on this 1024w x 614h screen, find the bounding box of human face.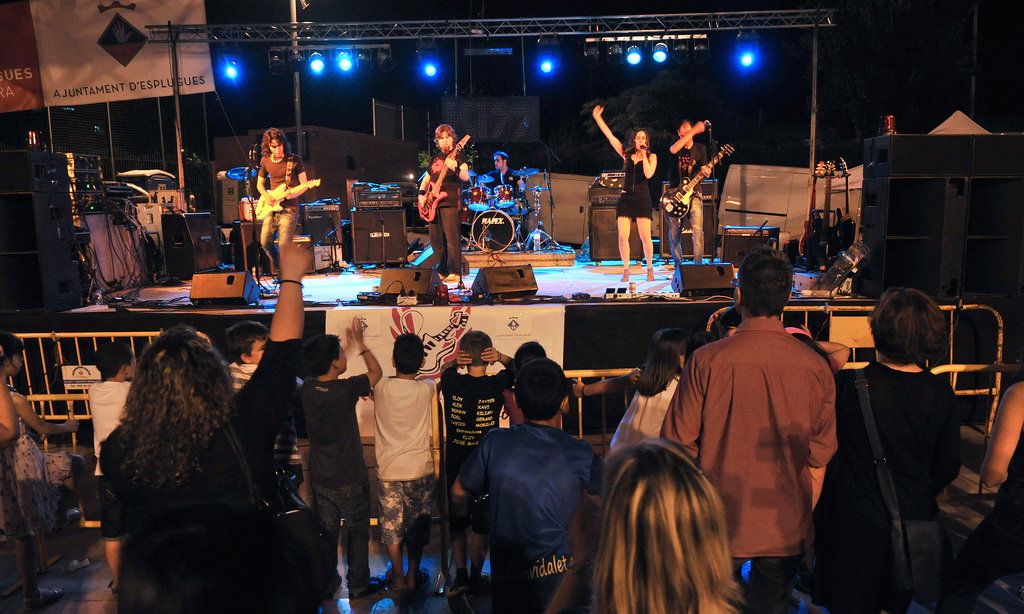
Bounding box: 268, 139, 284, 158.
